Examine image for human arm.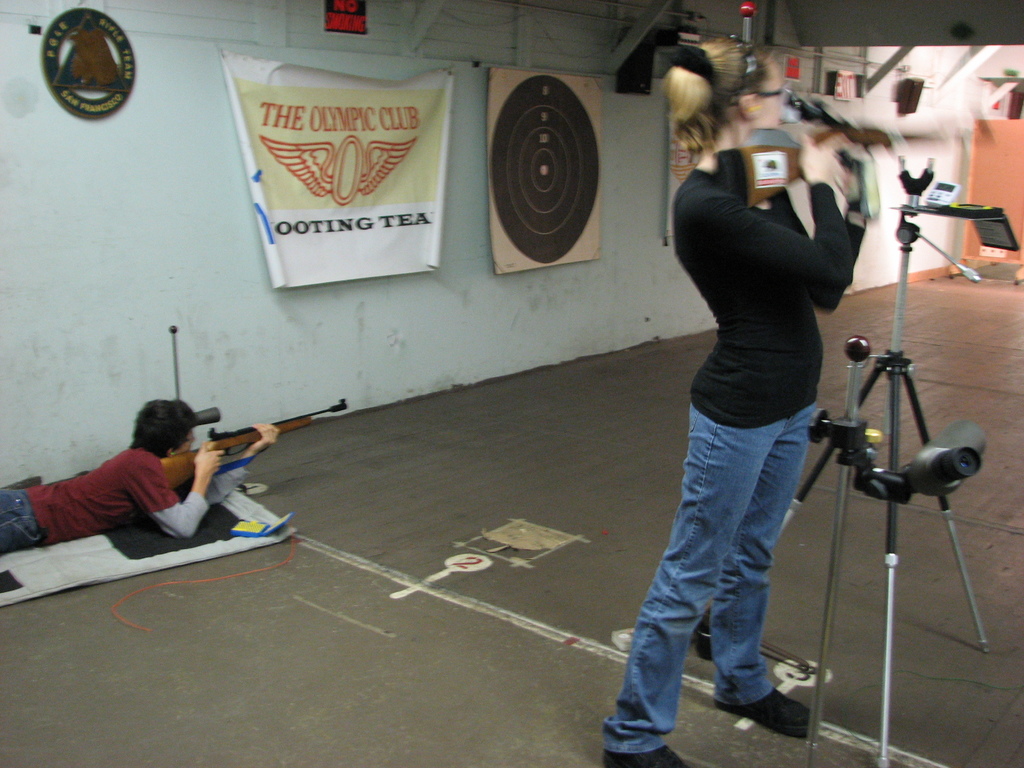
Examination result: box=[673, 121, 868, 331].
